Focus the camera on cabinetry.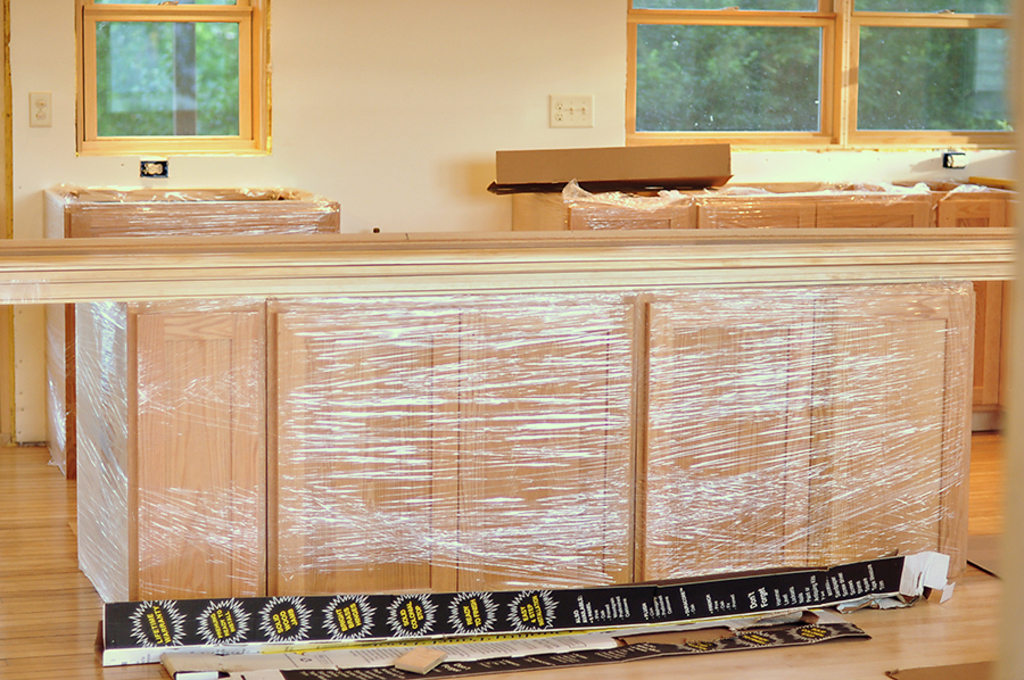
Focus region: [left=498, top=172, right=1021, bottom=442].
